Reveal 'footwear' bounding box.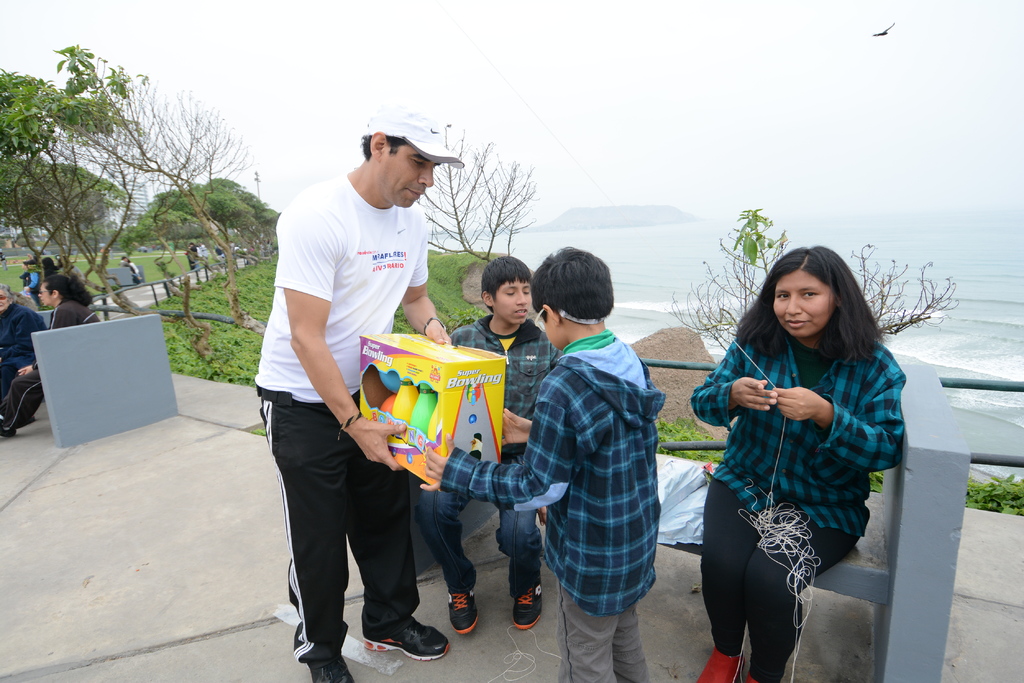
Revealed: x1=448, y1=588, x2=478, y2=630.
